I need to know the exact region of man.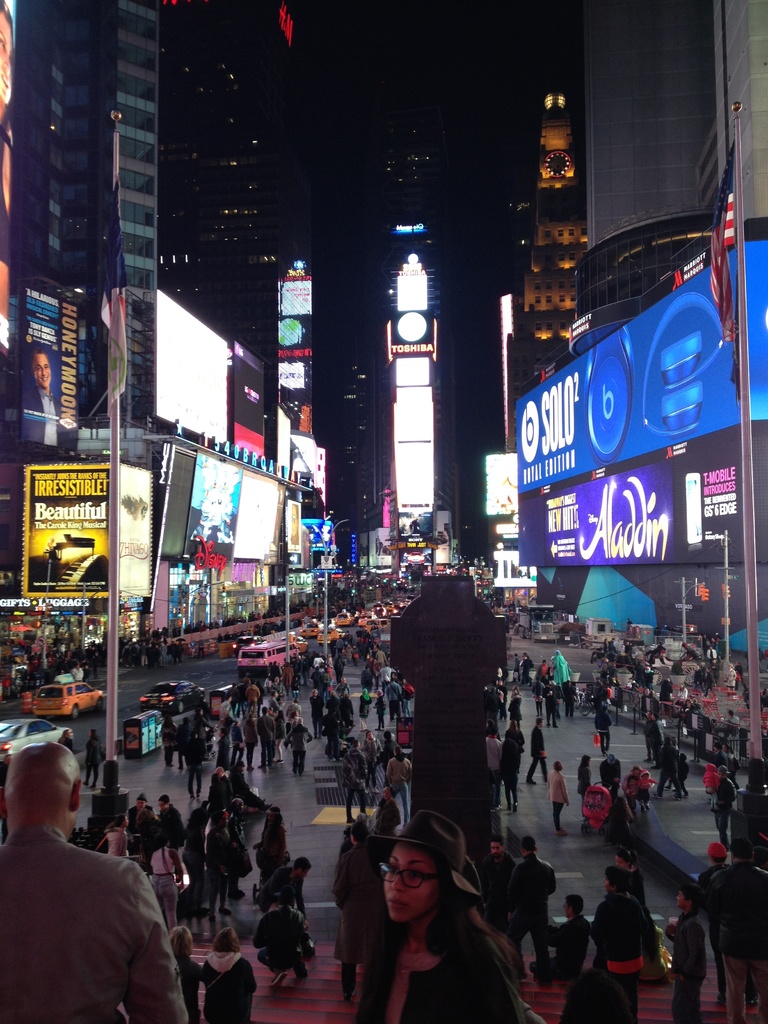
Region: x1=699, y1=841, x2=755, y2=1007.
